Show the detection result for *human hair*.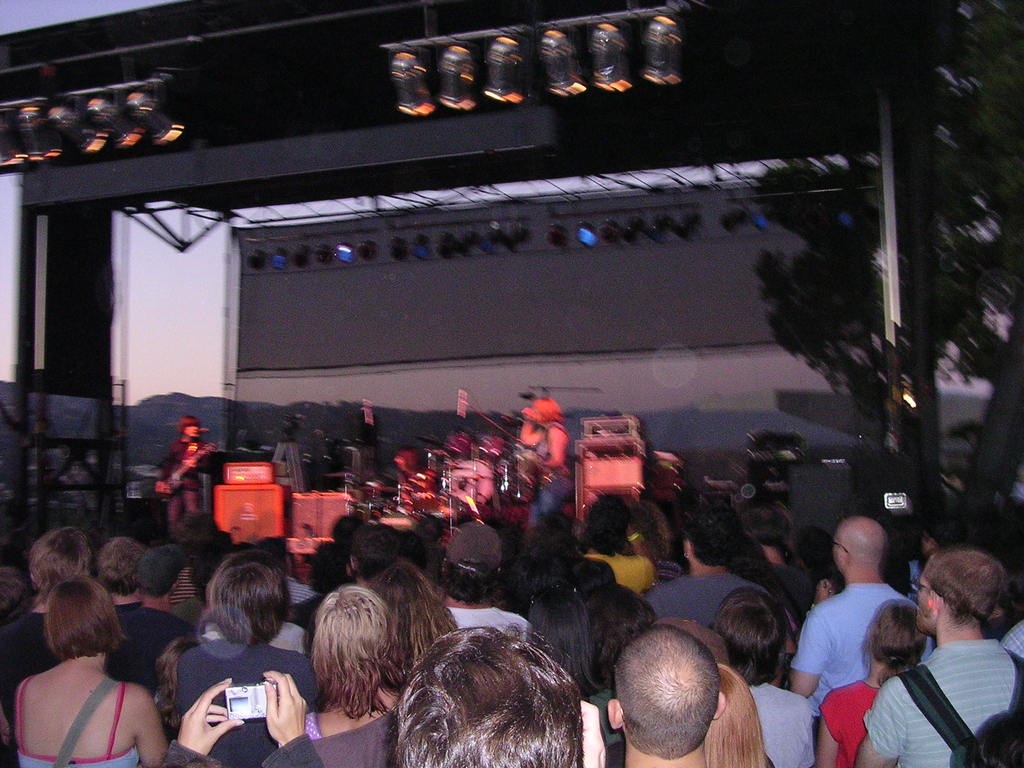
257, 536, 295, 579.
